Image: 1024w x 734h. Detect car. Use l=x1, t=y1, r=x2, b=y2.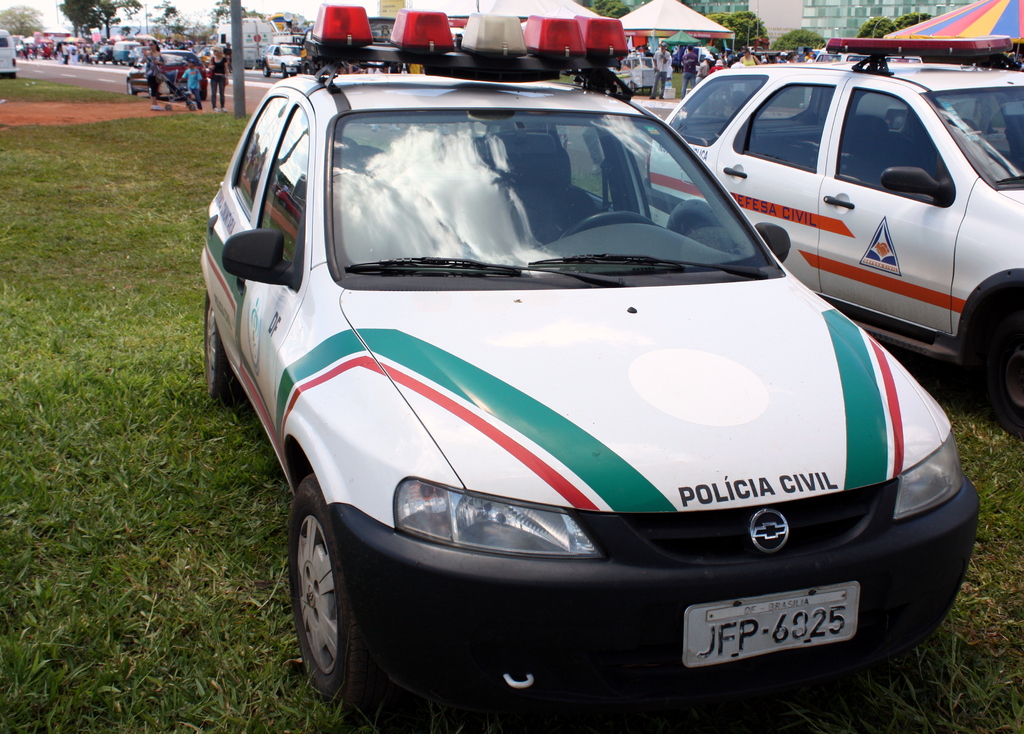
l=124, t=50, r=207, b=101.
